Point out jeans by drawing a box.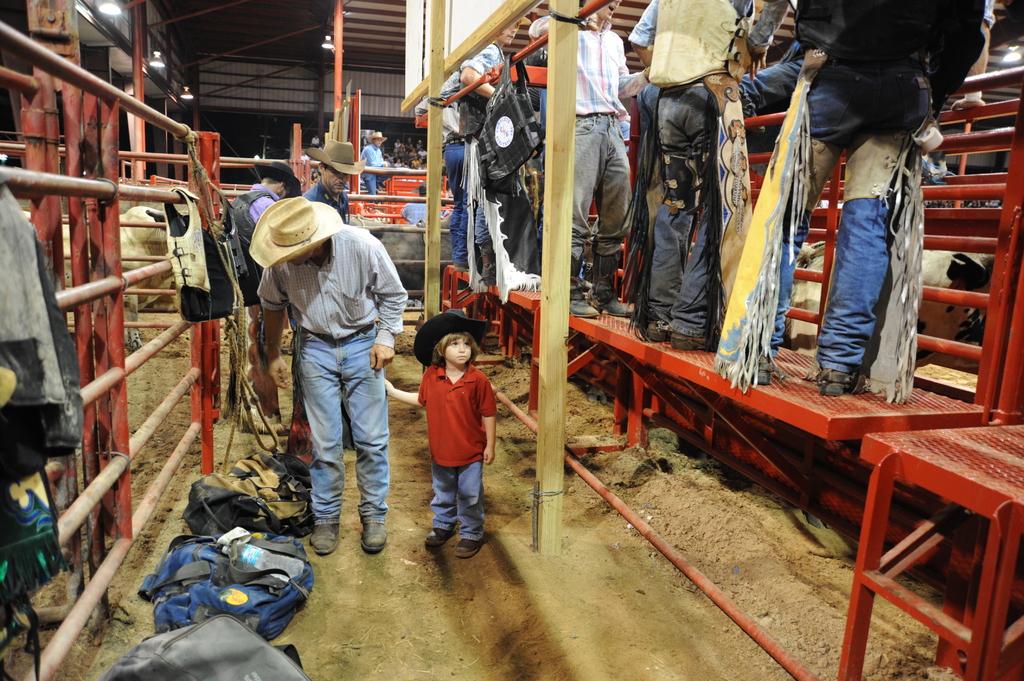
region(434, 460, 483, 543).
